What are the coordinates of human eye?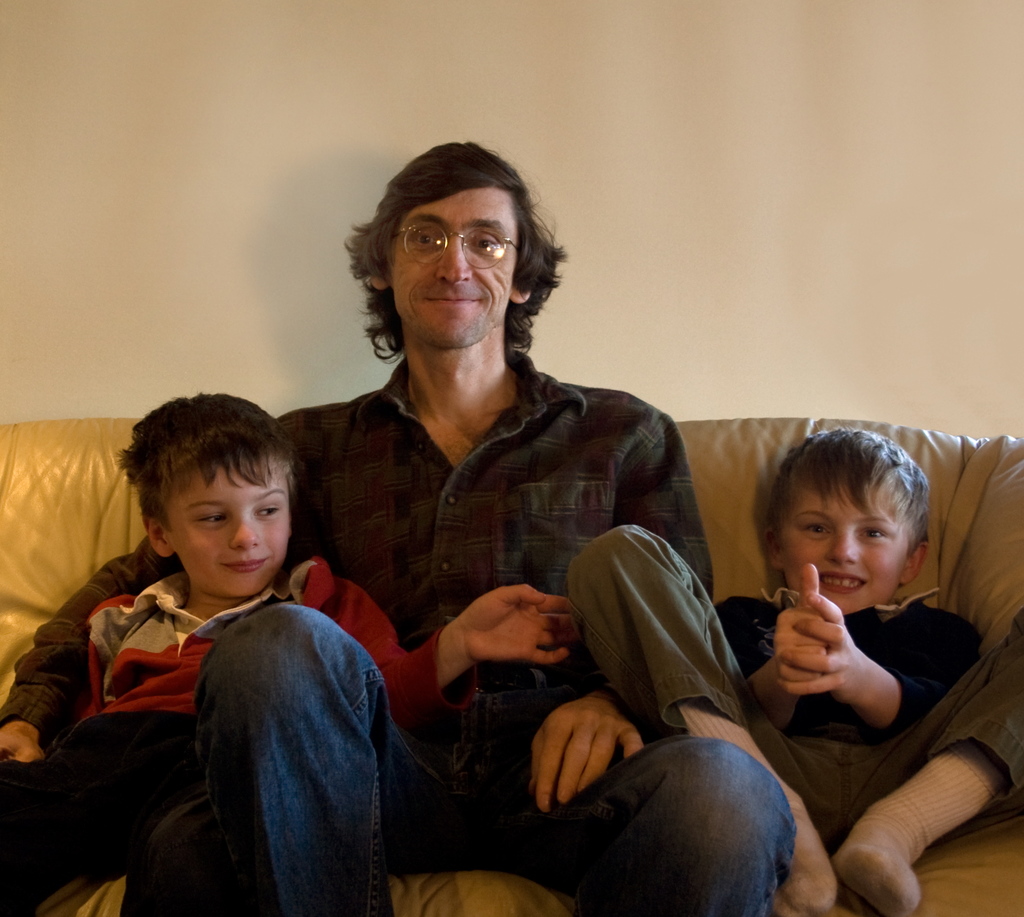
[left=799, top=520, right=835, bottom=540].
